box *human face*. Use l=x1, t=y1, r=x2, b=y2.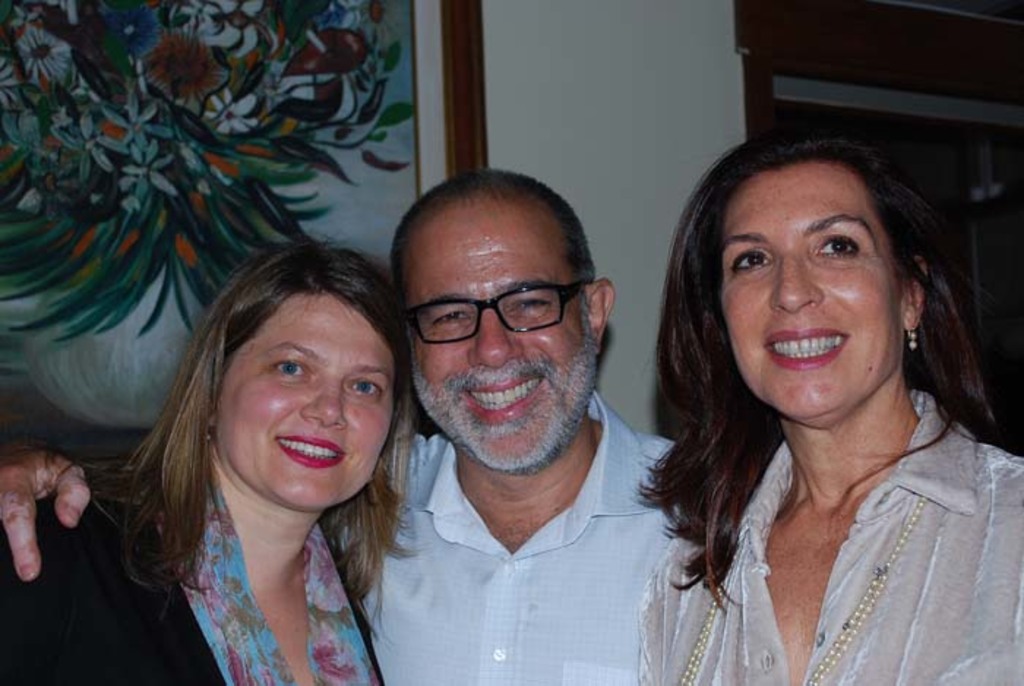
l=219, t=288, r=404, b=509.
